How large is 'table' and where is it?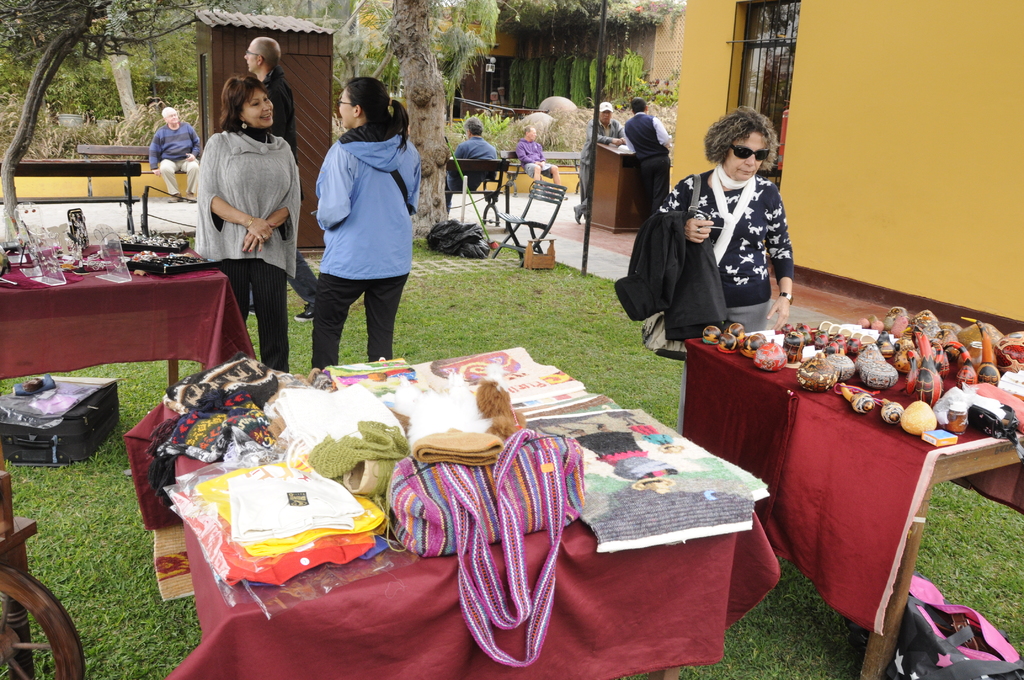
Bounding box: x1=120, y1=339, x2=810, y2=679.
